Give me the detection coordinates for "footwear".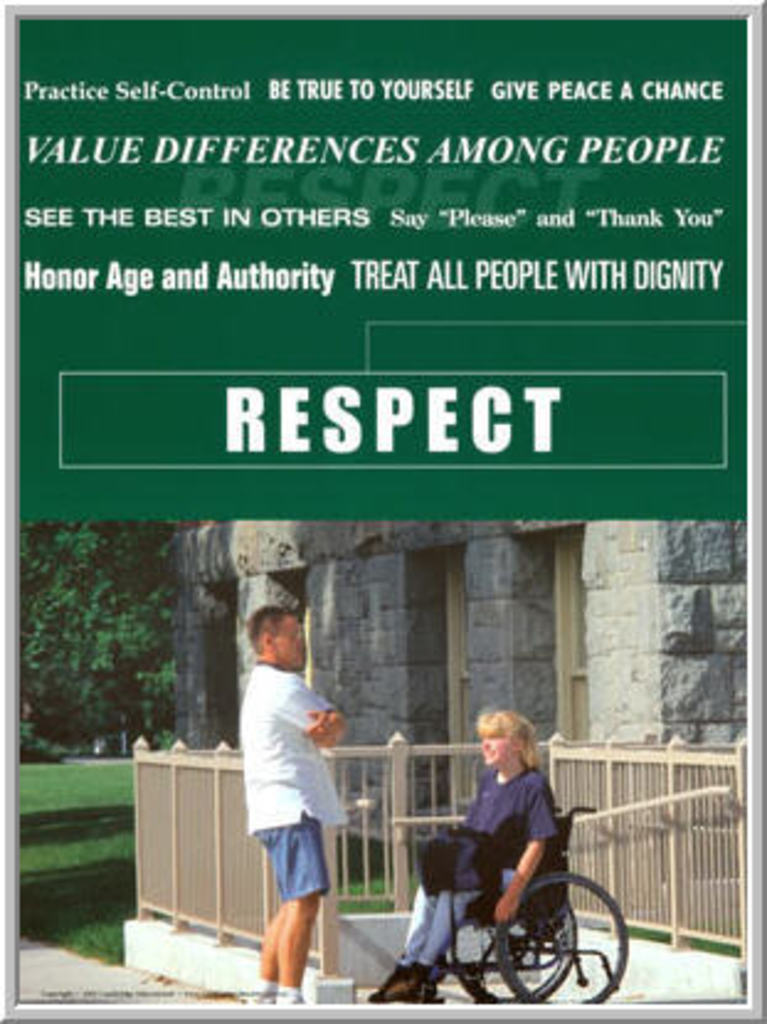
BBox(271, 985, 298, 1014).
